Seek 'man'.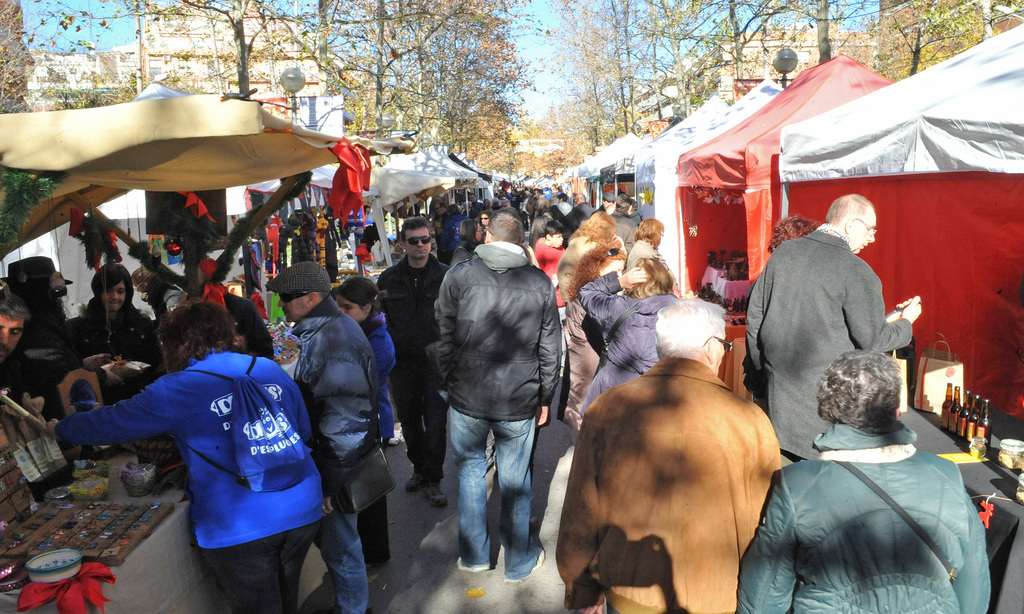
l=376, t=218, r=460, b=509.
